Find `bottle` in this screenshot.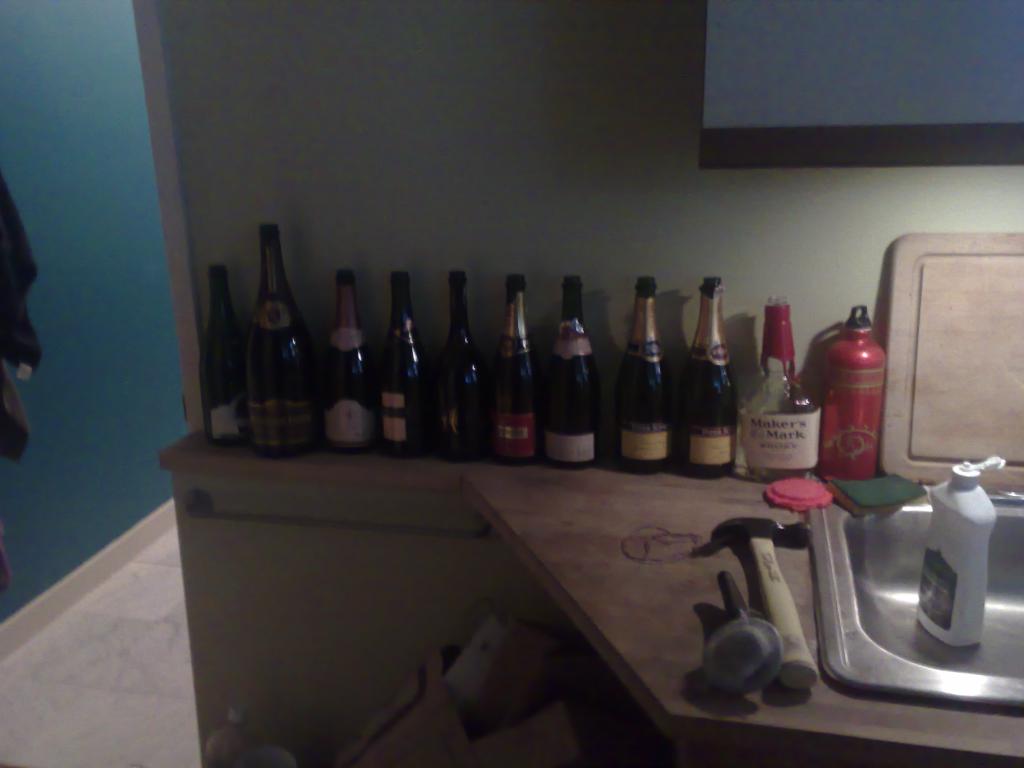
The bounding box for `bottle` is [679,280,735,479].
